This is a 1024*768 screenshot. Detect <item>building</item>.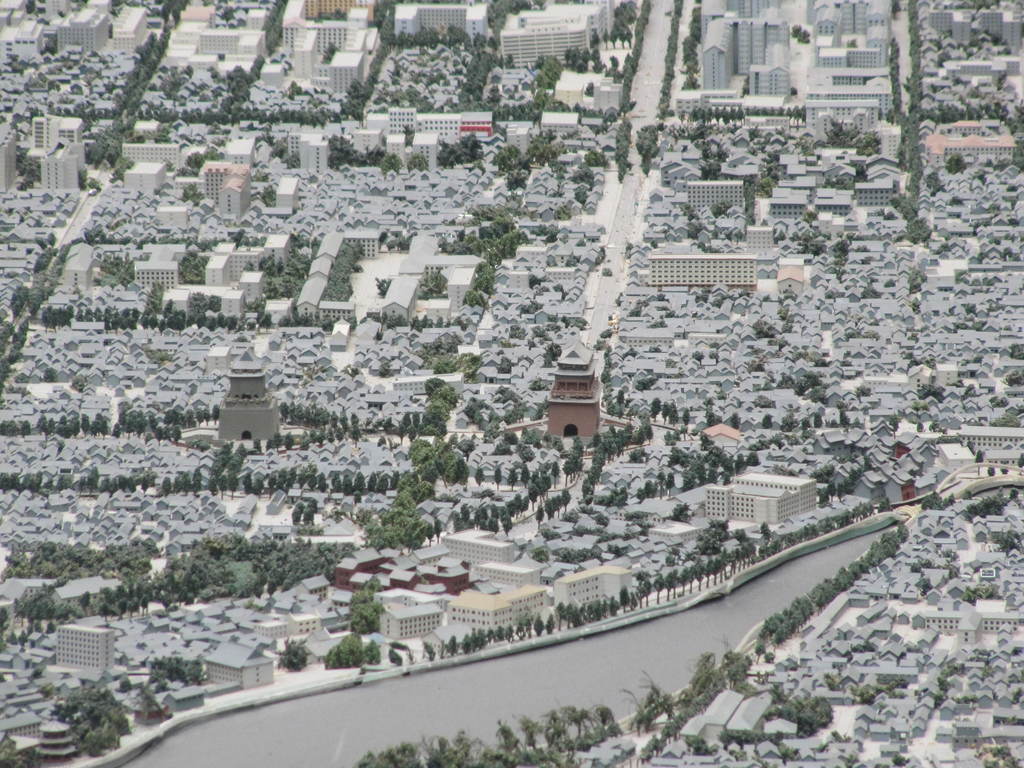
[left=650, top=256, right=758, bottom=292].
